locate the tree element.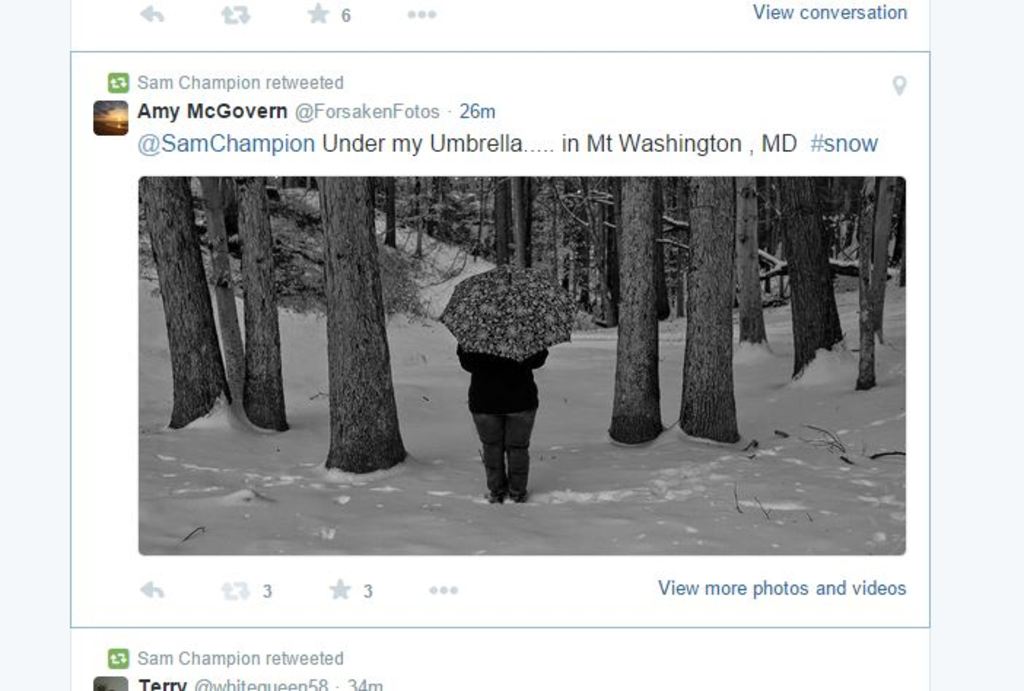
Element bbox: bbox=(600, 173, 680, 436).
